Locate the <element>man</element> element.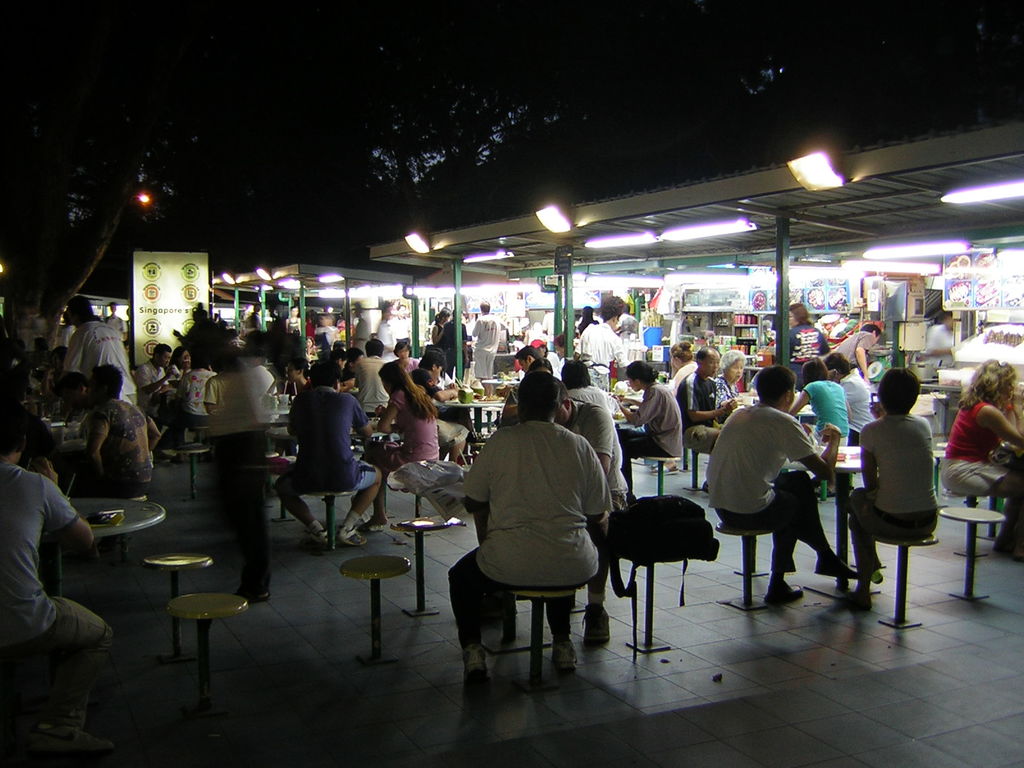
Element bbox: 538, 307, 566, 340.
